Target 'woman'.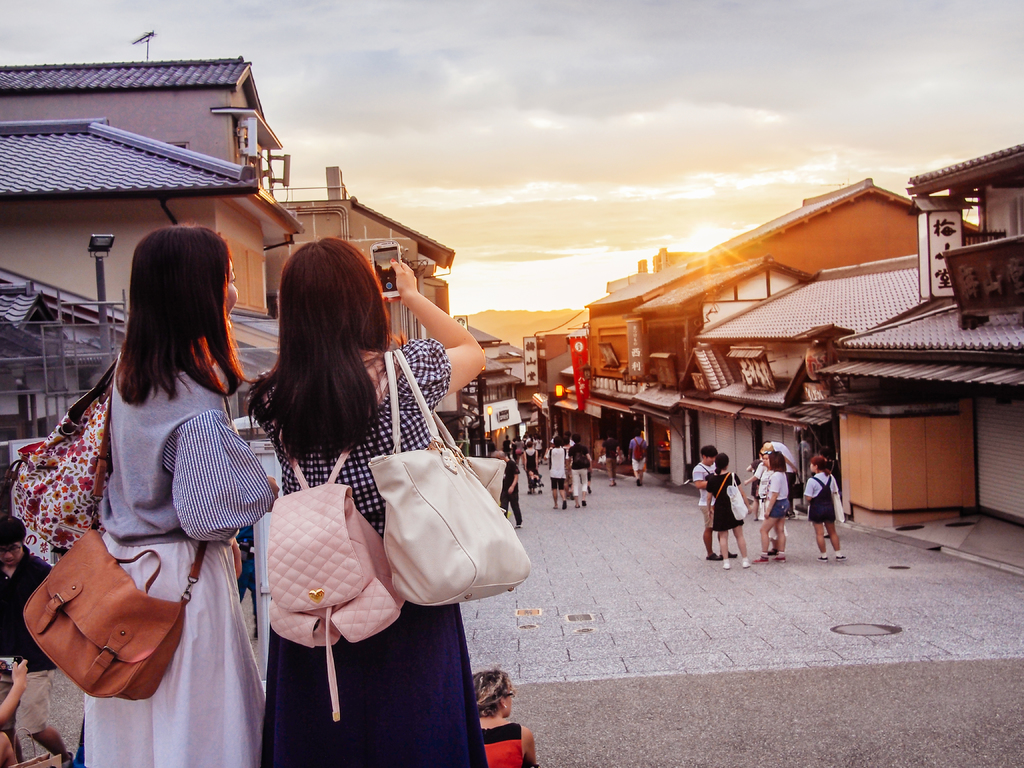
Target region: bbox(236, 232, 493, 767).
